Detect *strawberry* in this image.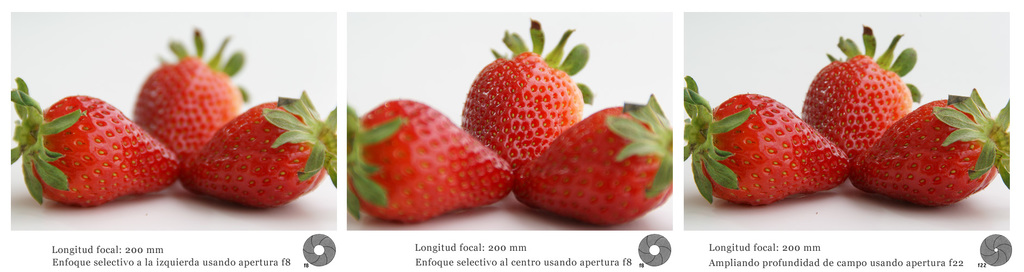
Detection: crop(344, 92, 510, 228).
